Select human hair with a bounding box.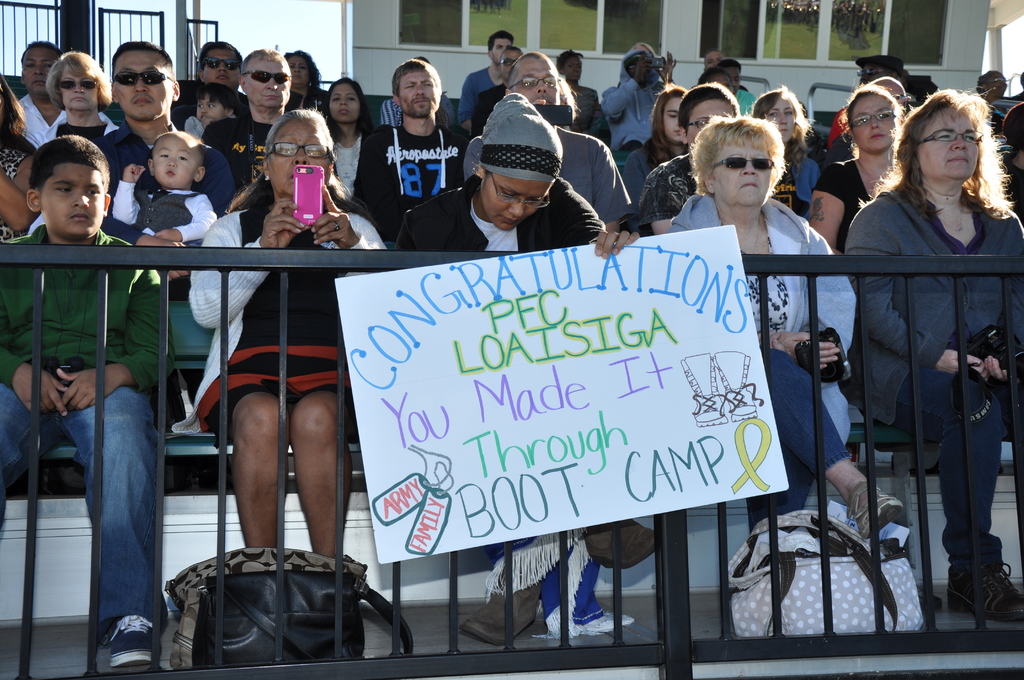
detection(690, 111, 794, 191).
